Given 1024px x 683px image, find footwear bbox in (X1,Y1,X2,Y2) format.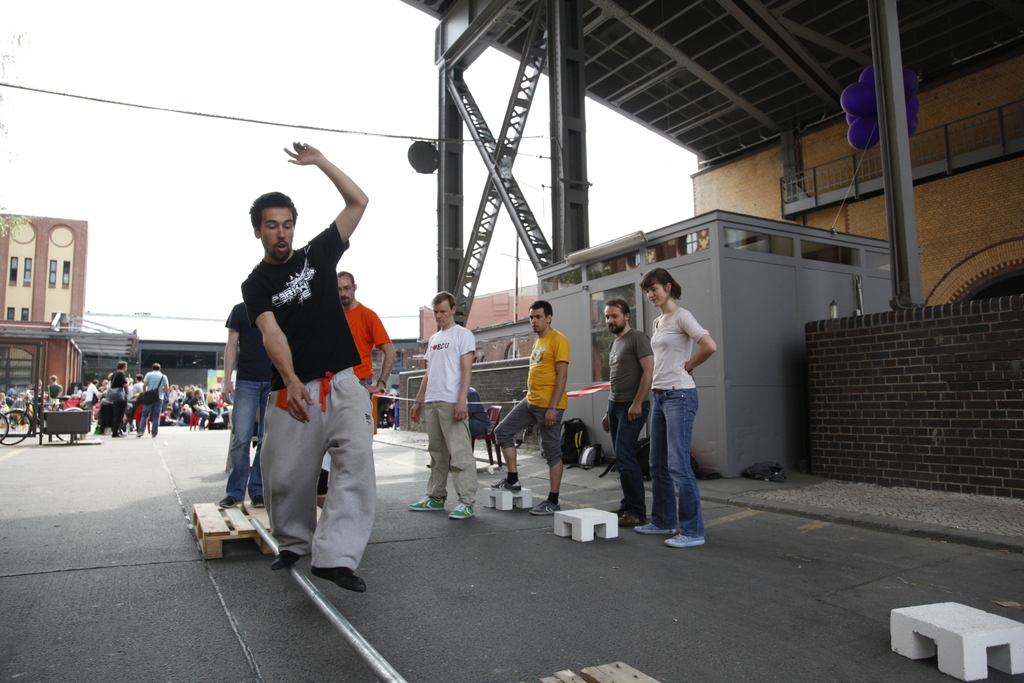
(484,472,522,494).
